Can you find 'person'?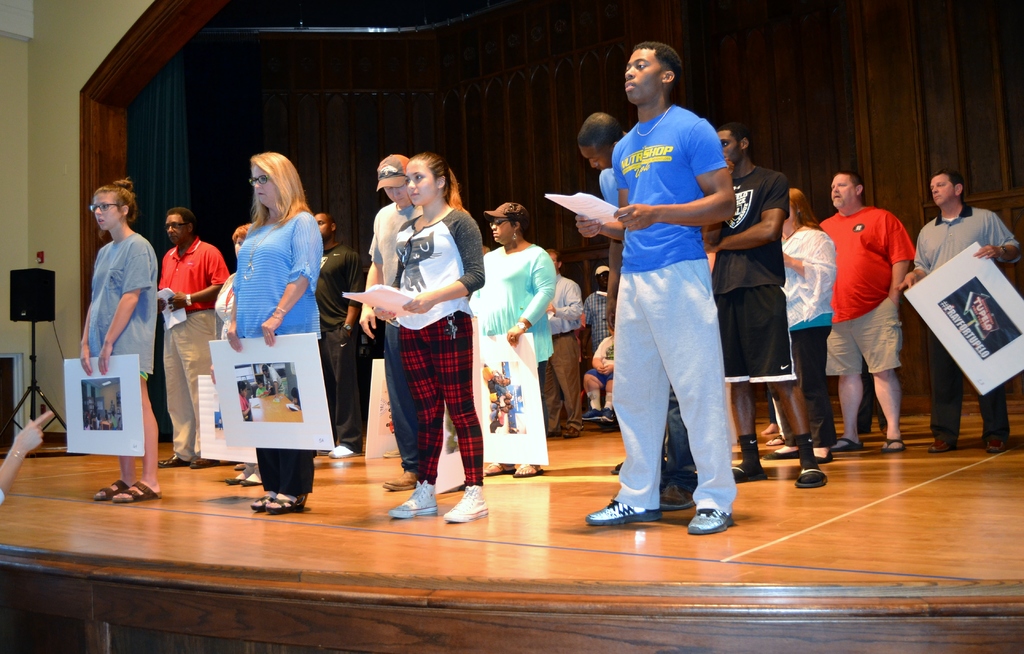
Yes, bounding box: x1=774 y1=190 x2=836 y2=463.
